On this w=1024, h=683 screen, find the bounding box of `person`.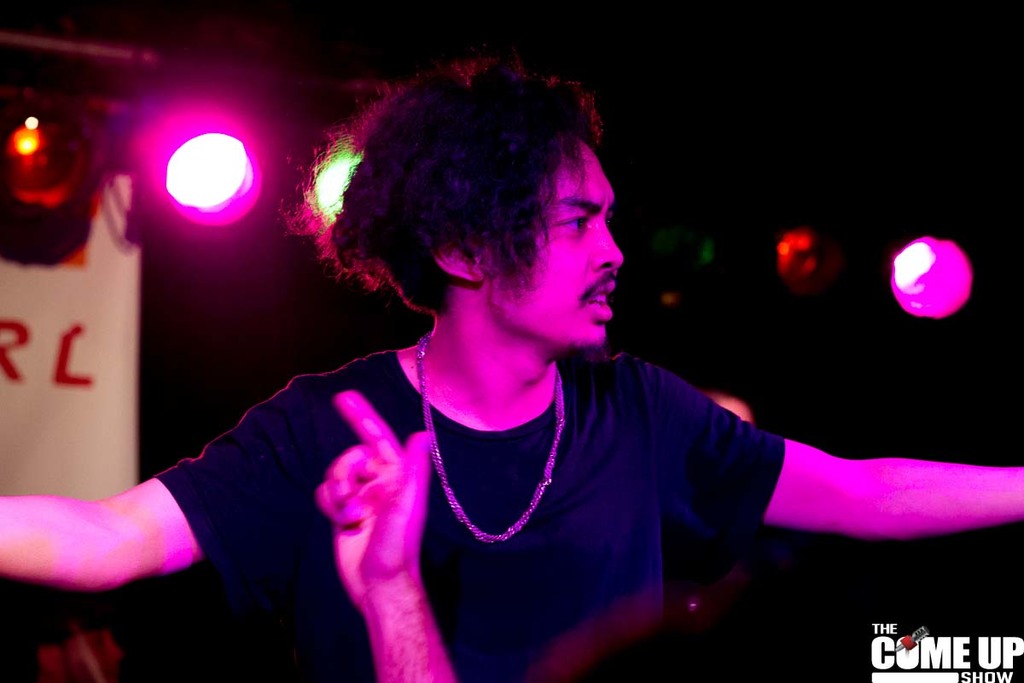
Bounding box: detection(314, 383, 460, 682).
